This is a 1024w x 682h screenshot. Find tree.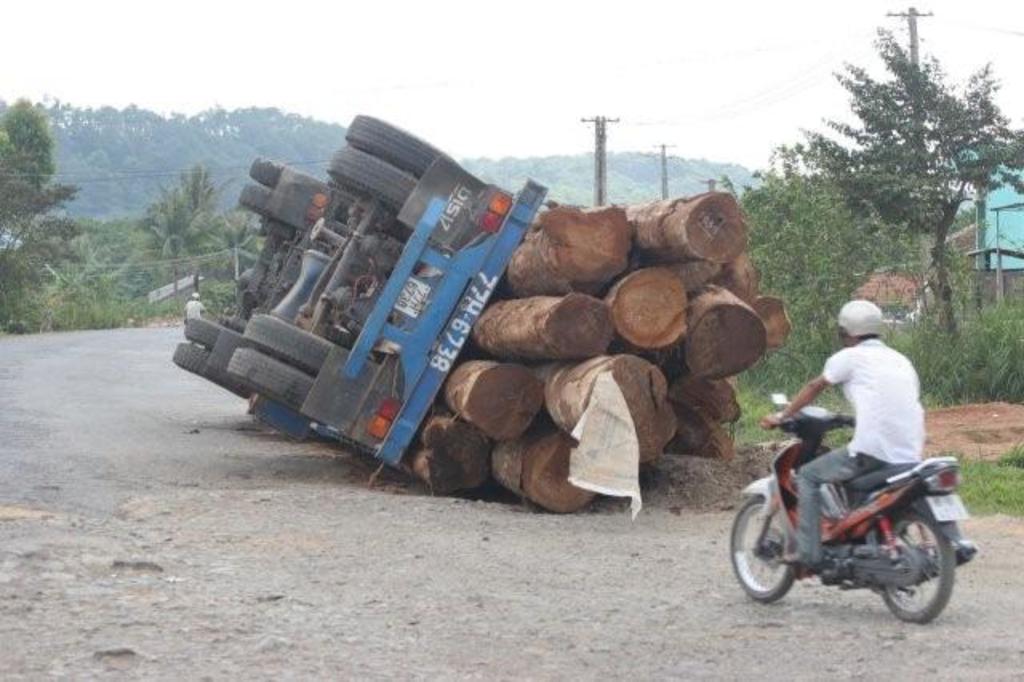
Bounding box: bbox=[794, 24, 1010, 349].
